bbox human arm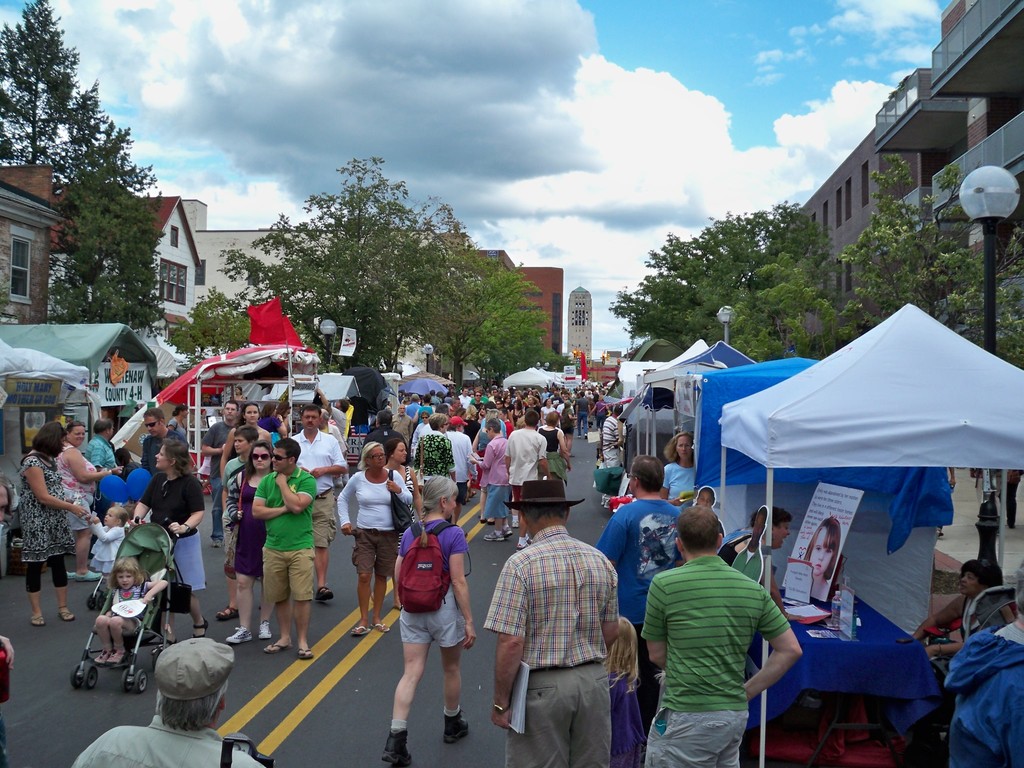
(65,447,112,479)
